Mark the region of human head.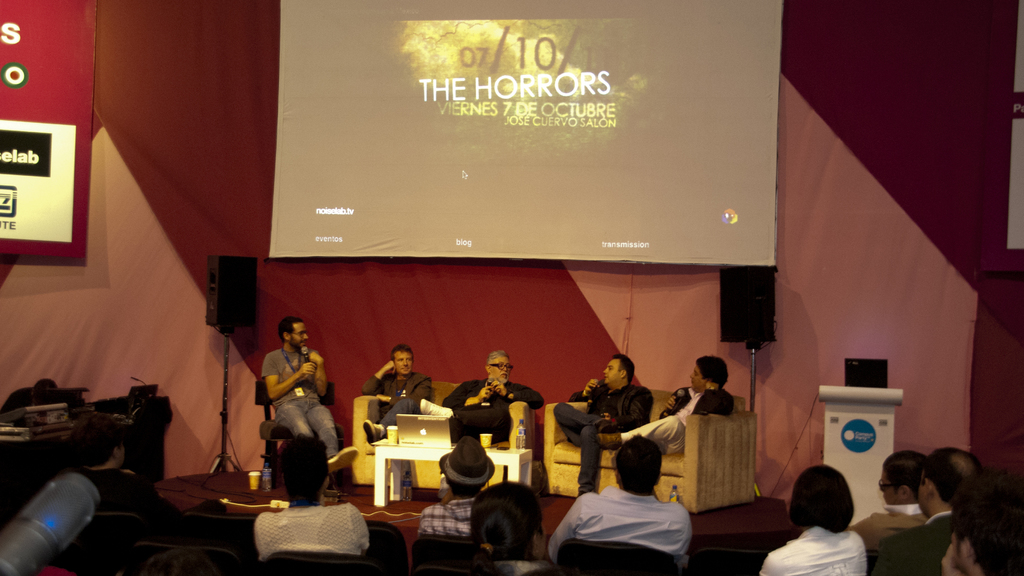
Region: pyautogui.locateOnScreen(916, 447, 980, 516).
